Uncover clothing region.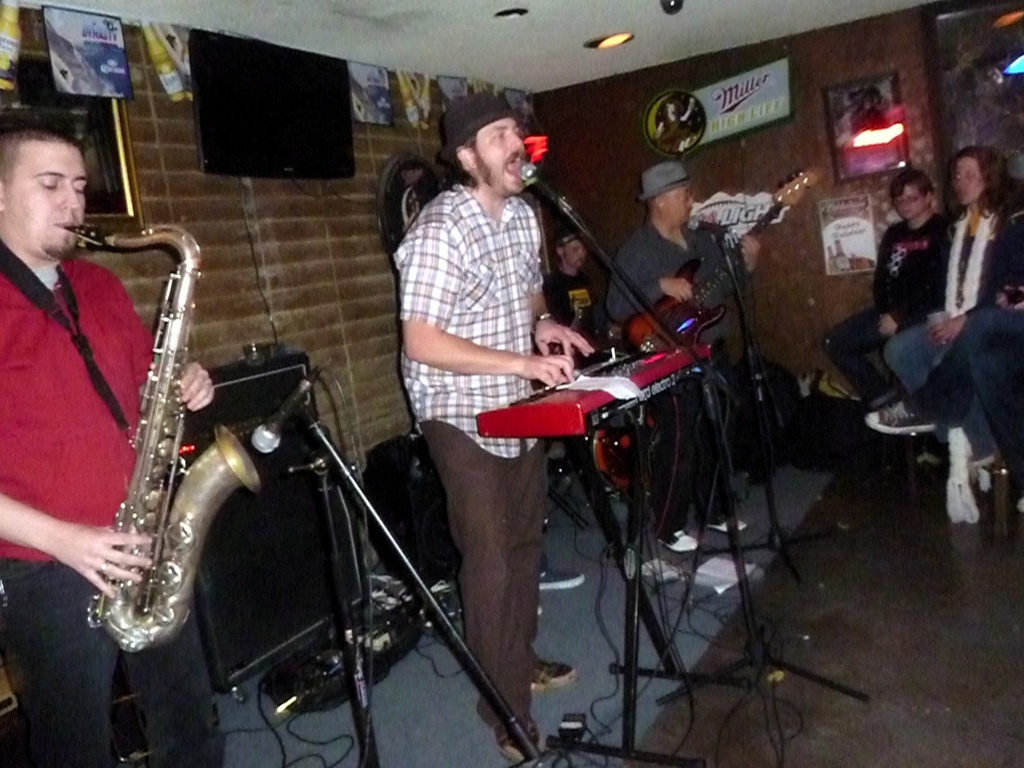
Uncovered: [0,238,221,767].
